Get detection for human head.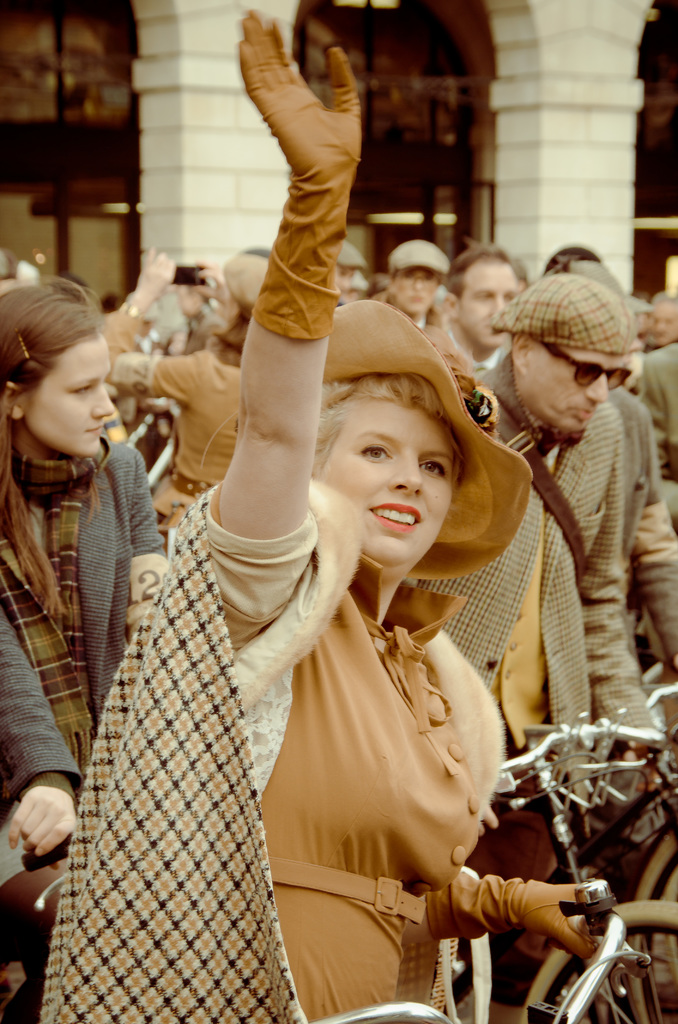
Detection: bbox=[386, 235, 449, 316].
